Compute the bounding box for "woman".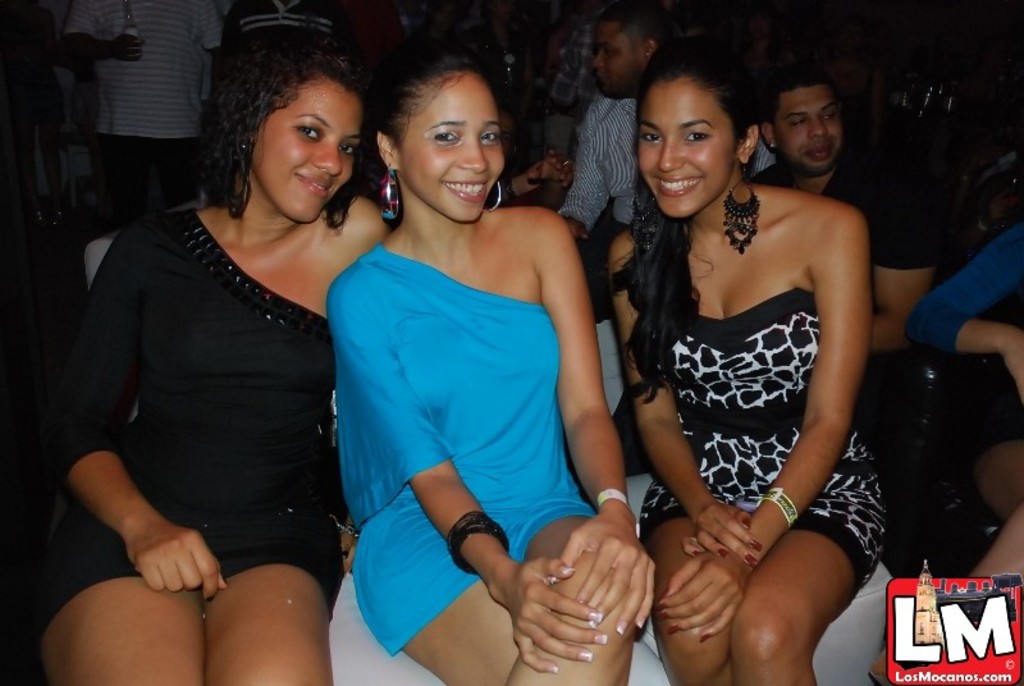
<bbox>18, 45, 393, 685</bbox>.
